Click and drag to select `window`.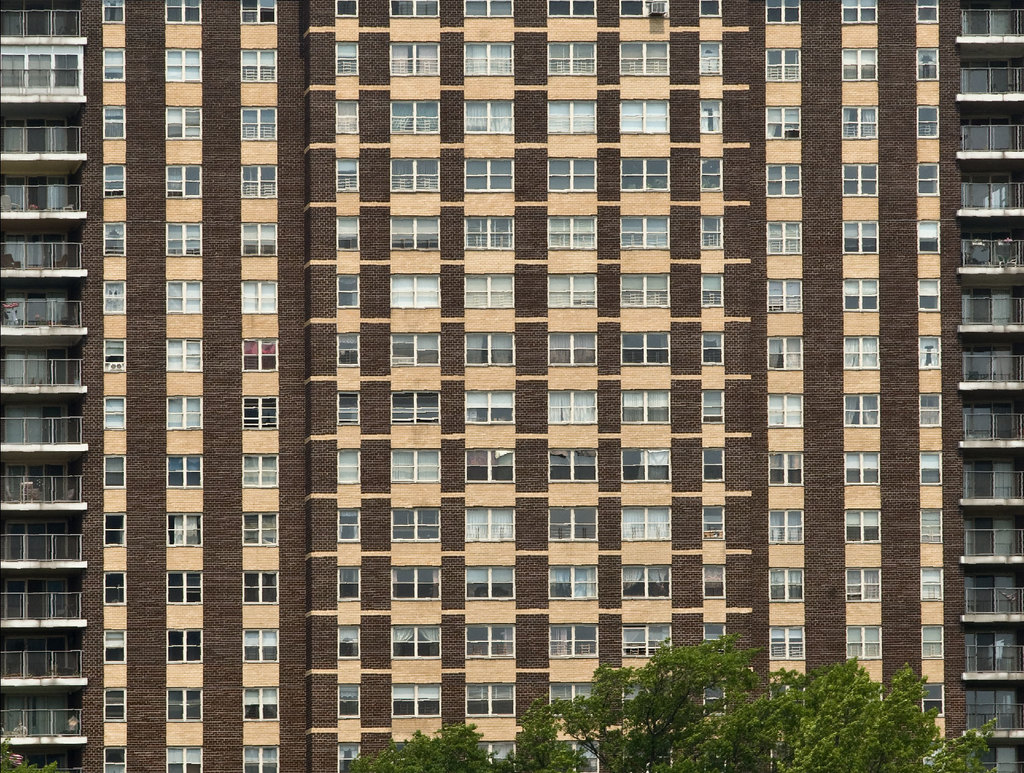
Selection: {"left": 769, "top": 628, "right": 804, "bottom": 662}.
